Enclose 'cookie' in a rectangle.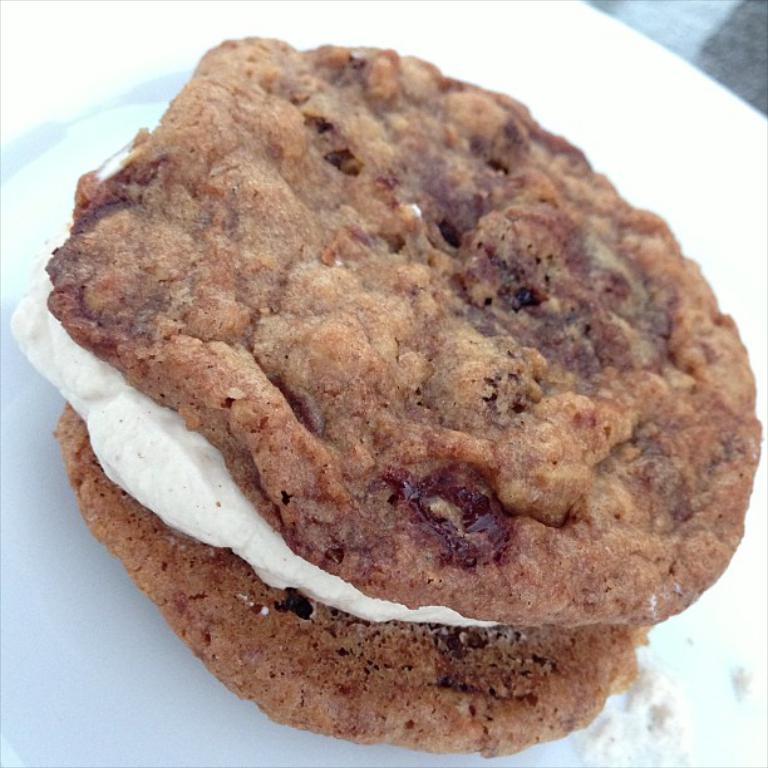
<bbox>1, 33, 765, 763</bbox>.
